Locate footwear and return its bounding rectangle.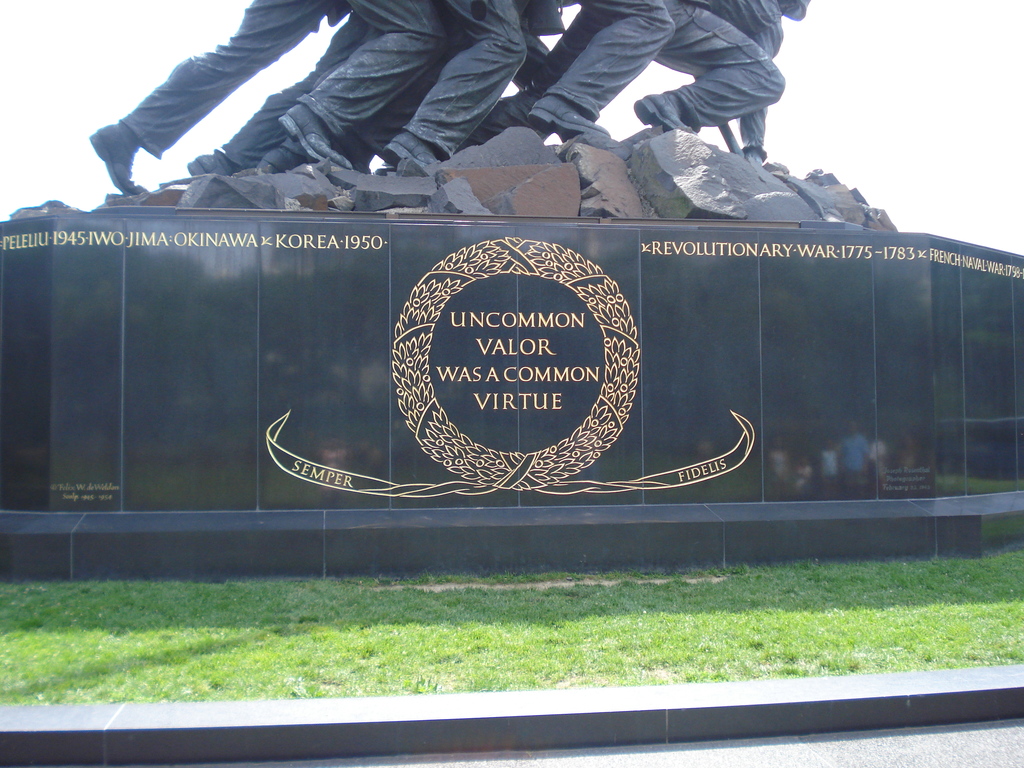
[260,147,305,178].
